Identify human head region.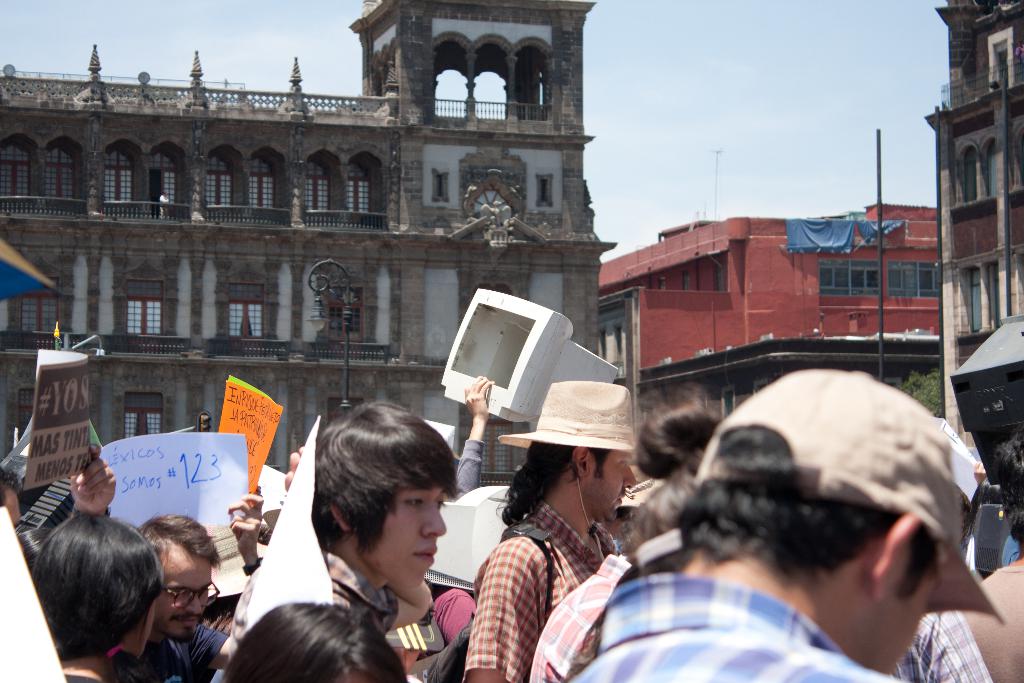
Region: (533, 388, 638, 520).
